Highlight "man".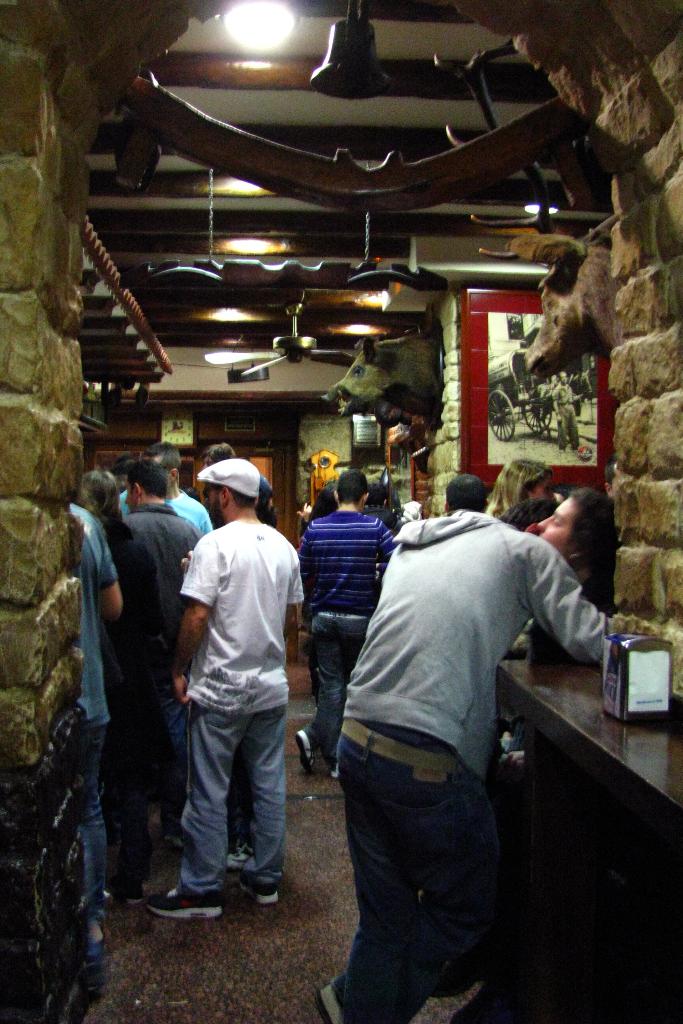
Highlighted region: pyautogui.locateOnScreen(162, 459, 308, 928).
